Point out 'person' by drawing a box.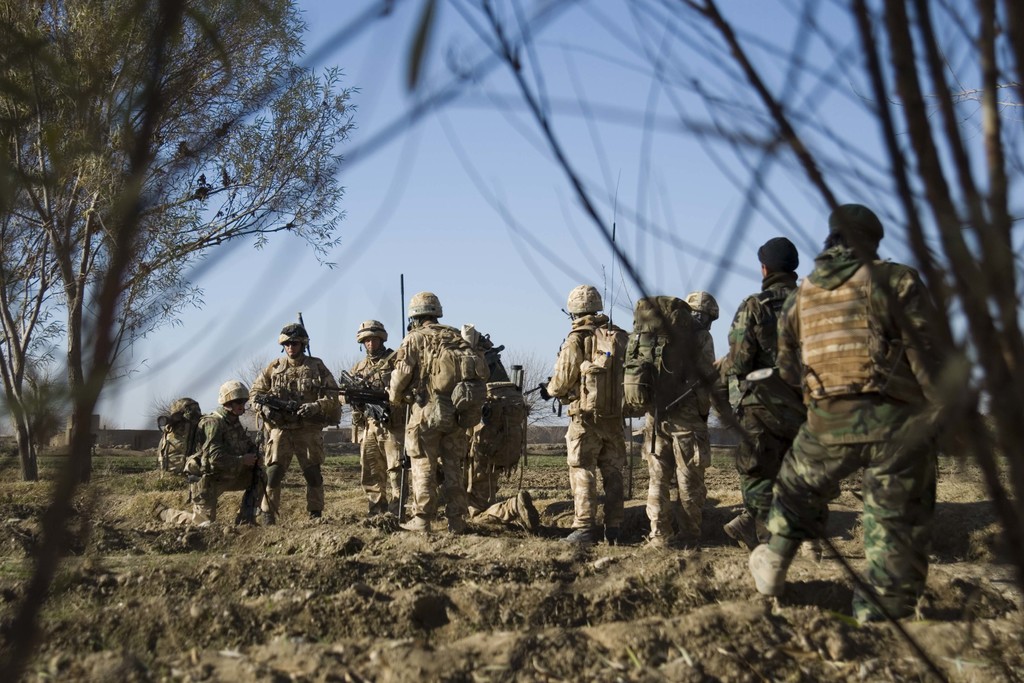
(563, 279, 630, 548).
